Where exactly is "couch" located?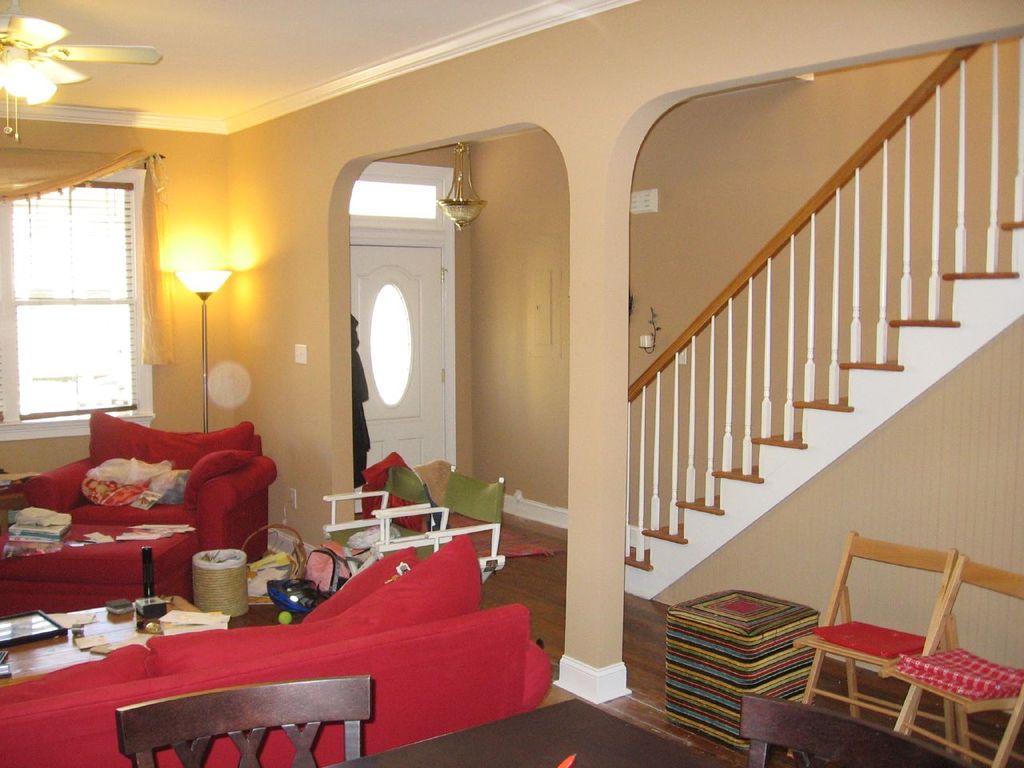
Its bounding box is rect(31, 427, 281, 589).
